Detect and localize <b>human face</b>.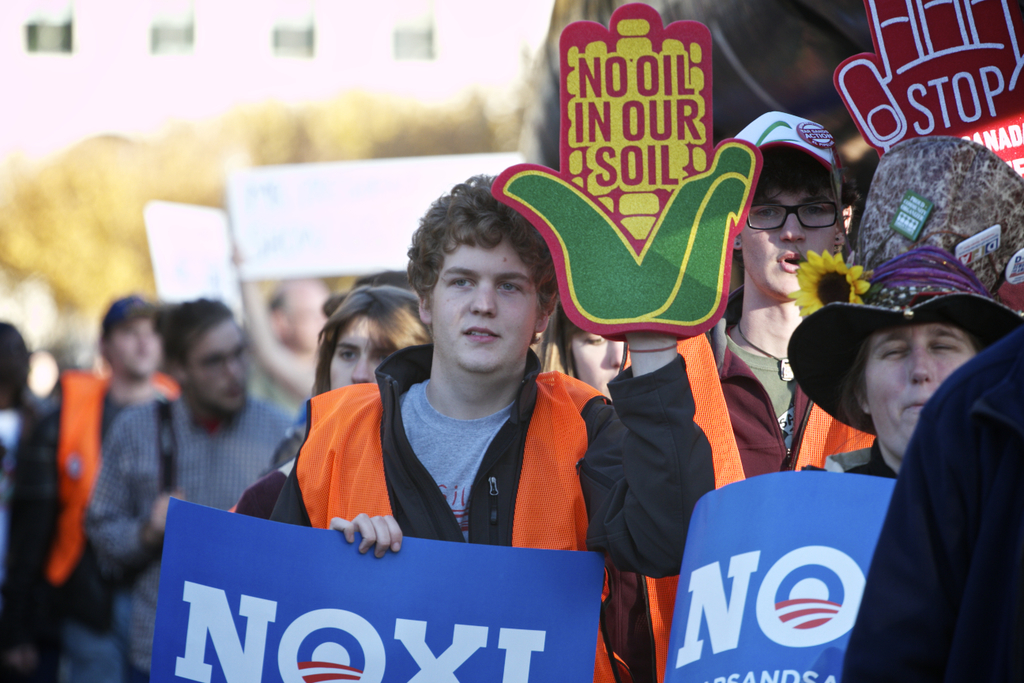
Localized at detection(187, 312, 250, 403).
